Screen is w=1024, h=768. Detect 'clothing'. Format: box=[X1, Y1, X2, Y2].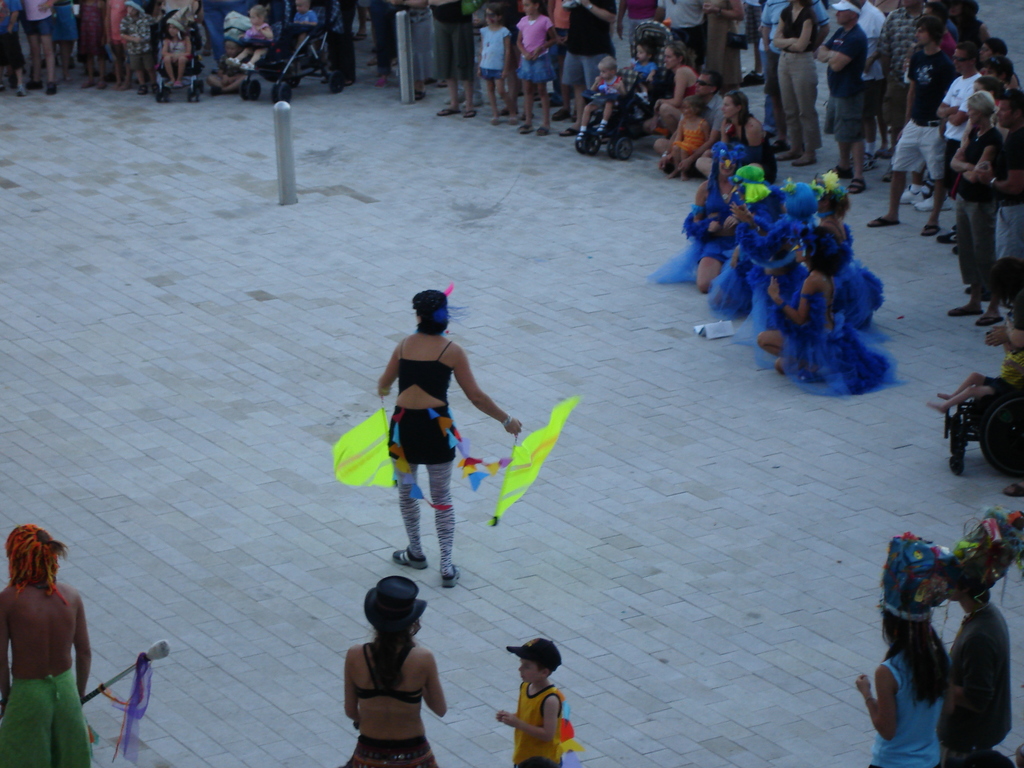
box=[476, 20, 511, 79].
